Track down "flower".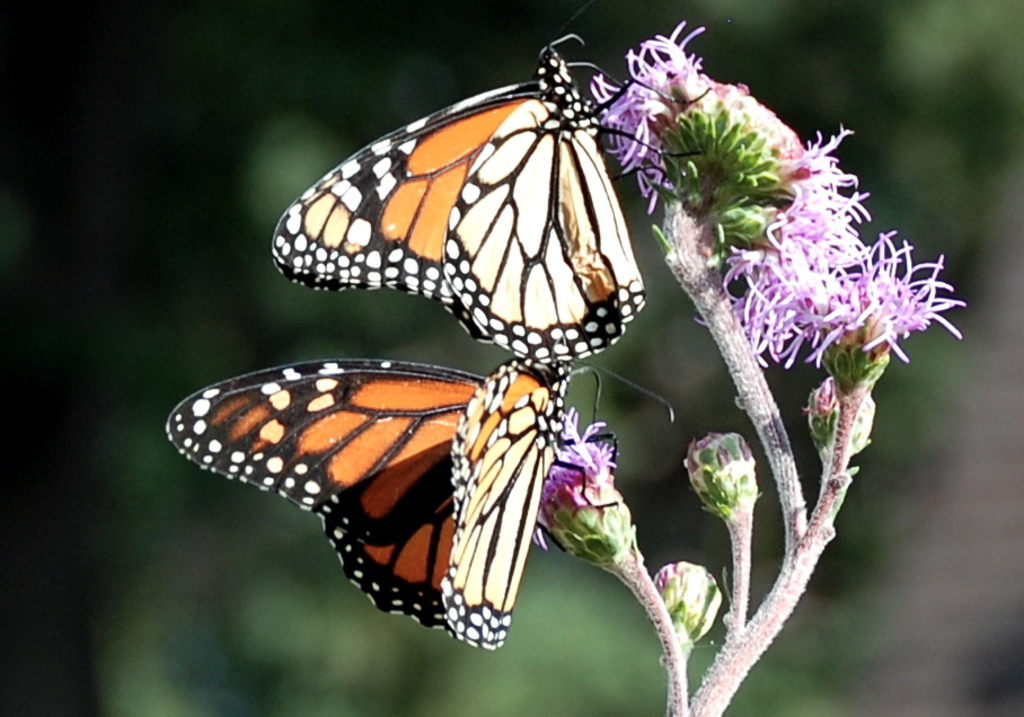
Tracked to (801, 374, 882, 472).
